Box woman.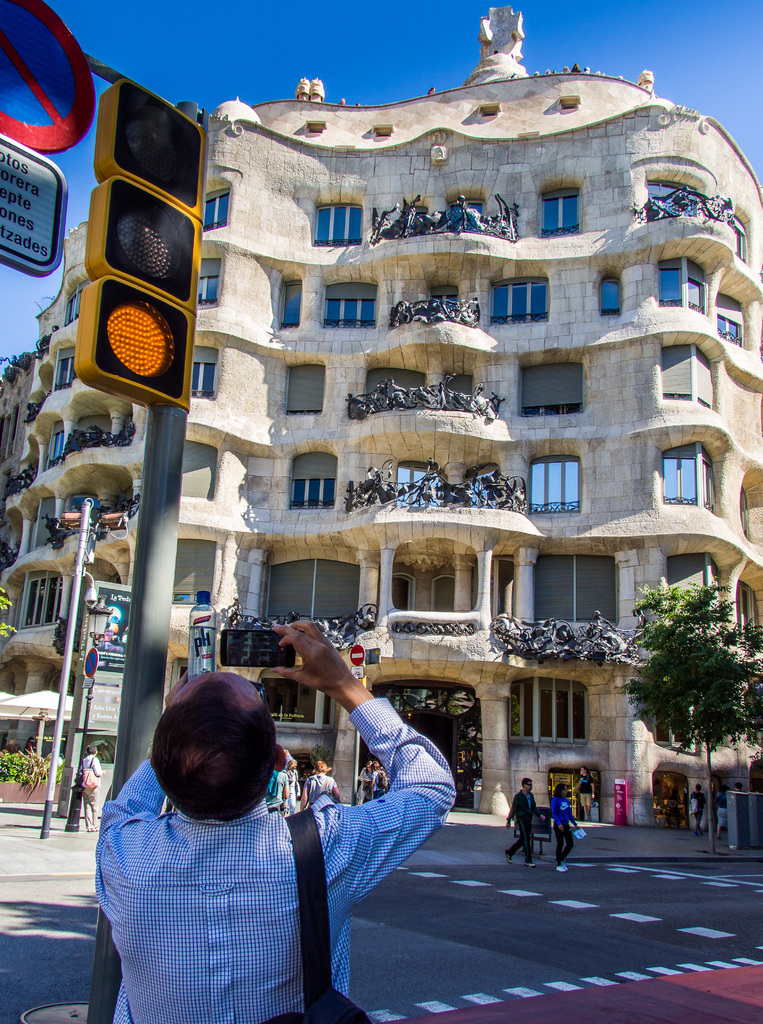
pyautogui.locateOnScreen(285, 759, 299, 815).
